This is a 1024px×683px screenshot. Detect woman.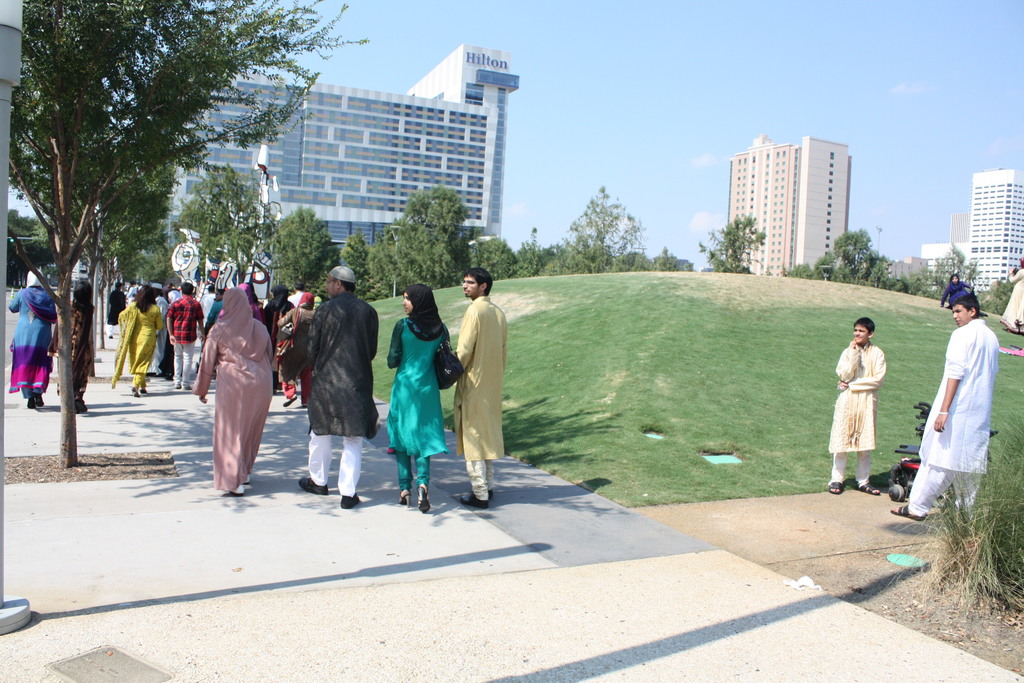
941, 274, 980, 304.
